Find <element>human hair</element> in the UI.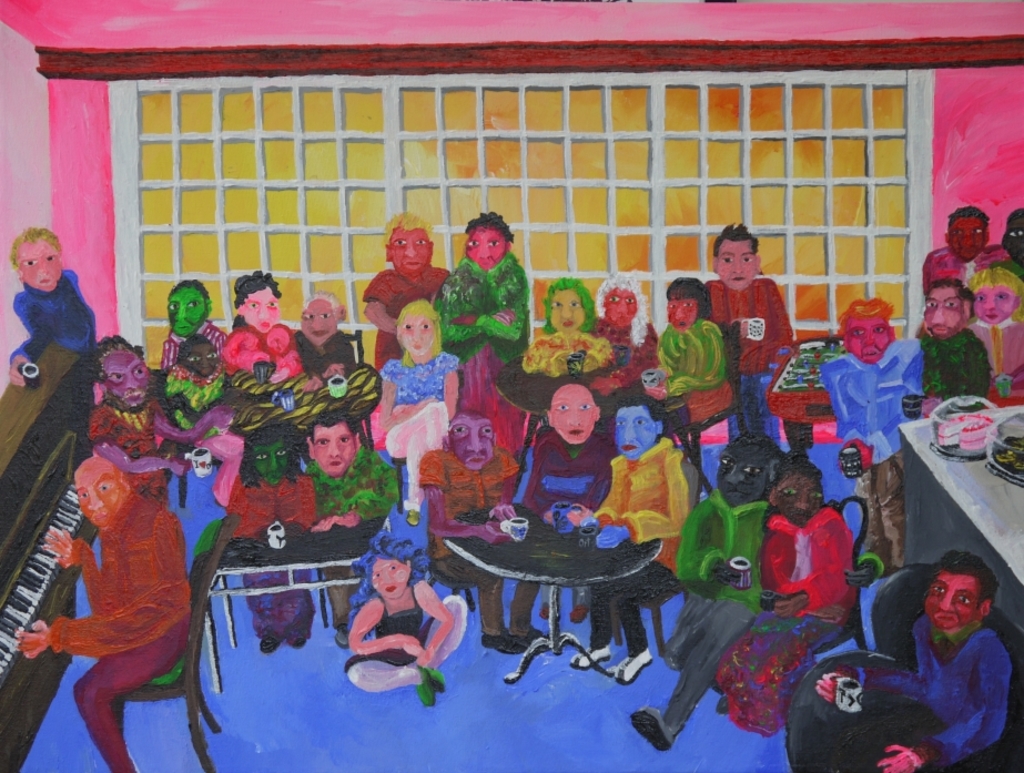
UI element at (666,276,711,325).
